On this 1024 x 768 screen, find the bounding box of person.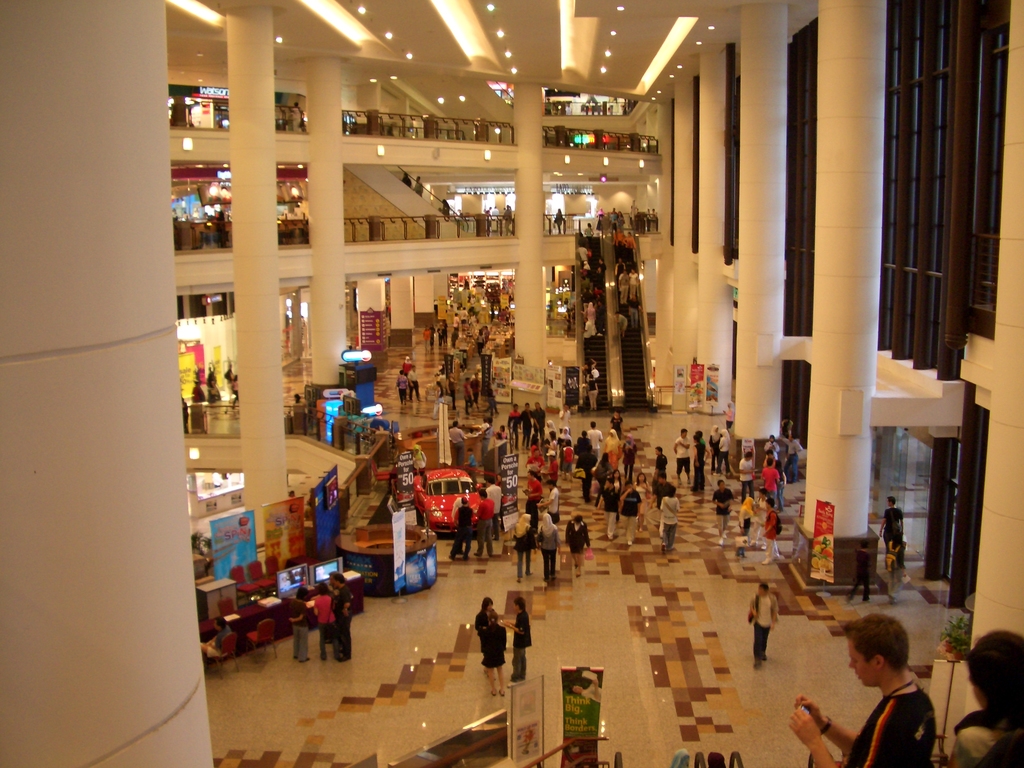
Bounding box: select_region(627, 268, 640, 300).
